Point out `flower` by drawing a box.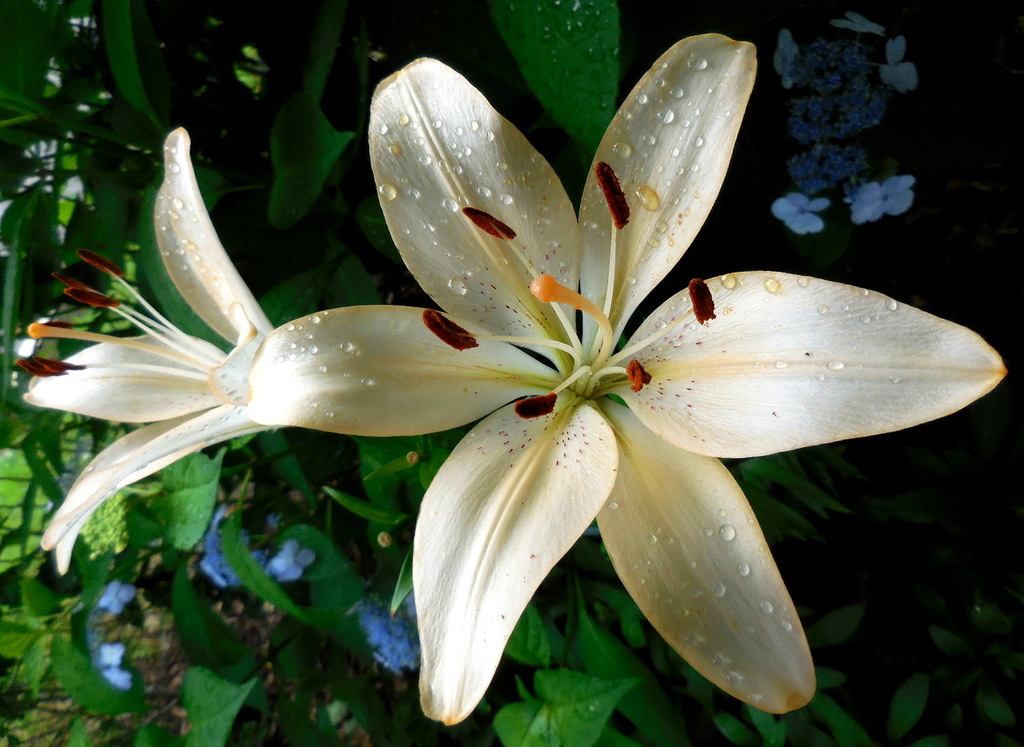
[234, 27, 1002, 722].
